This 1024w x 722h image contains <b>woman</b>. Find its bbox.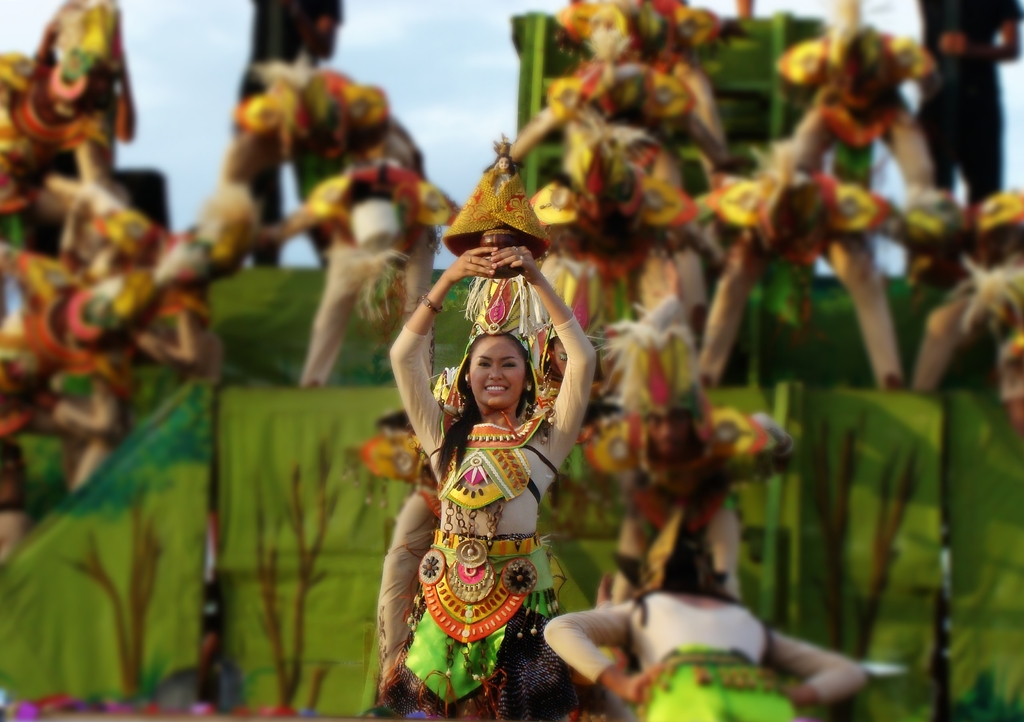
550,530,863,721.
